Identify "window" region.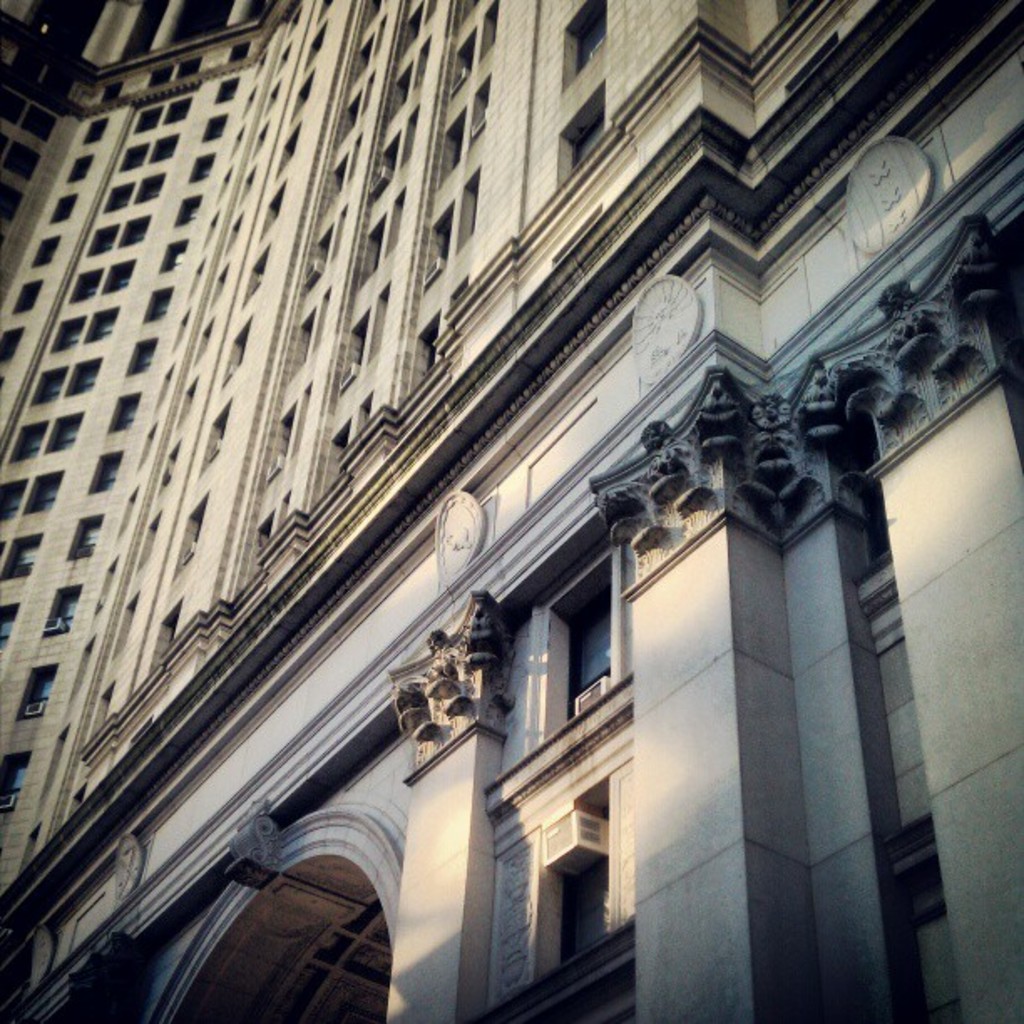
Region: {"x1": 136, "y1": 105, "x2": 161, "y2": 134}.
